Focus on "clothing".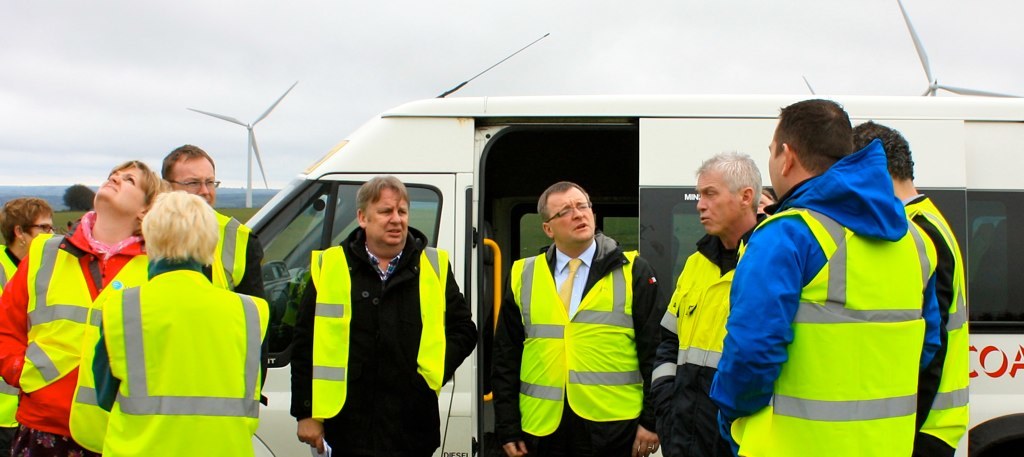
Focused at x1=296 y1=229 x2=475 y2=456.
